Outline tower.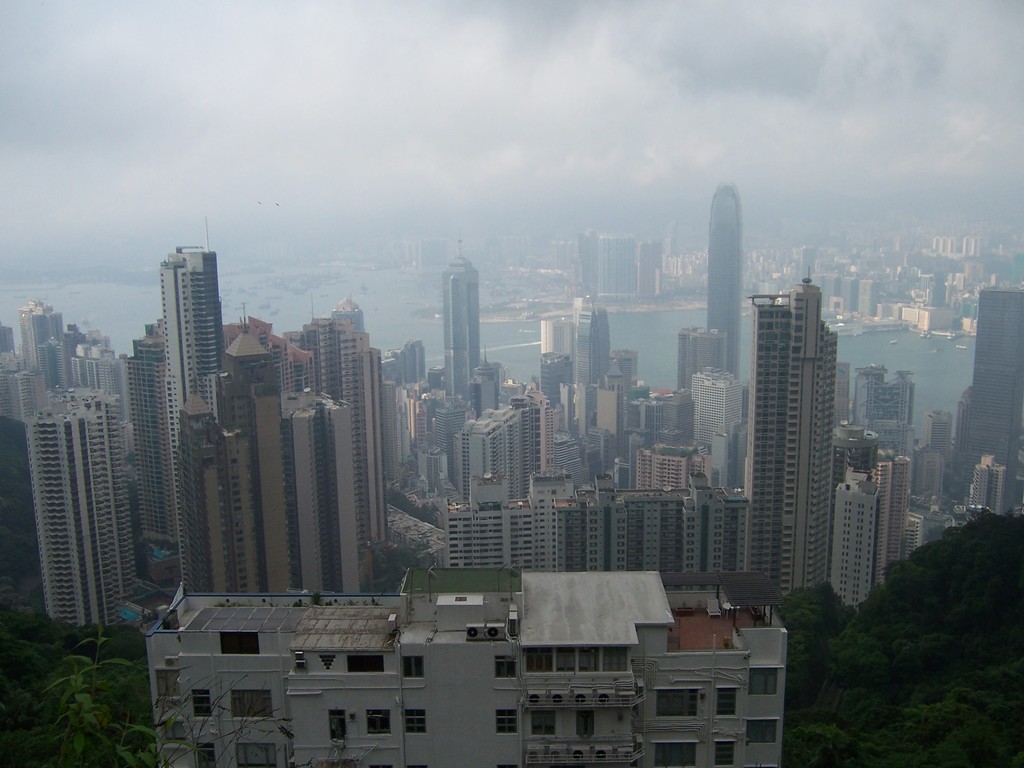
Outline: bbox=(15, 303, 72, 347).
